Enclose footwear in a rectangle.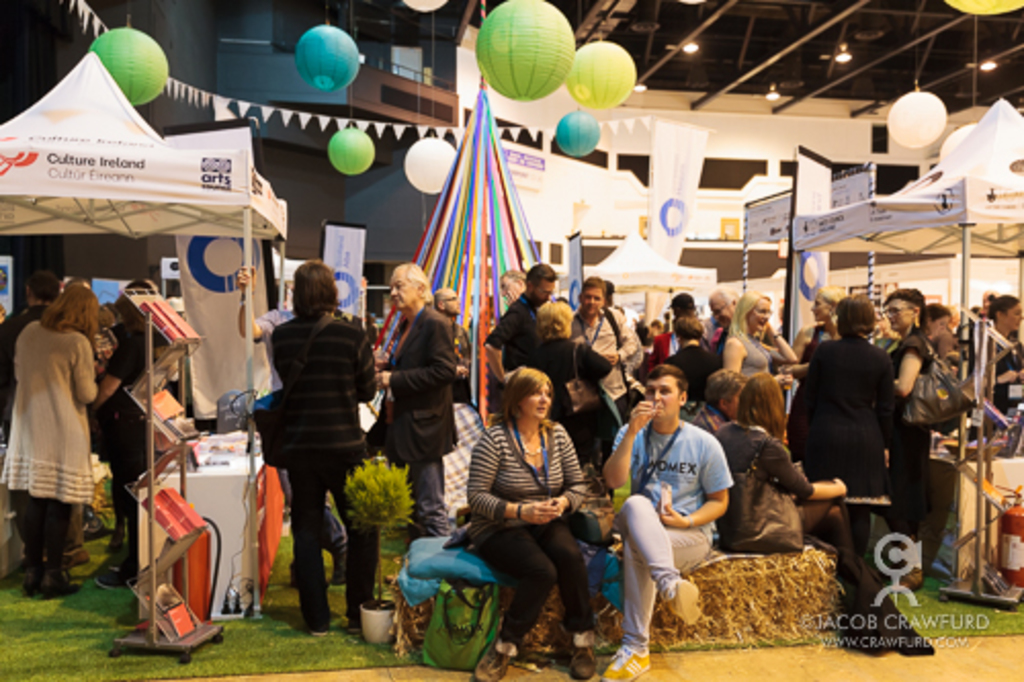
bbox=[565, 647, 598, 680].
